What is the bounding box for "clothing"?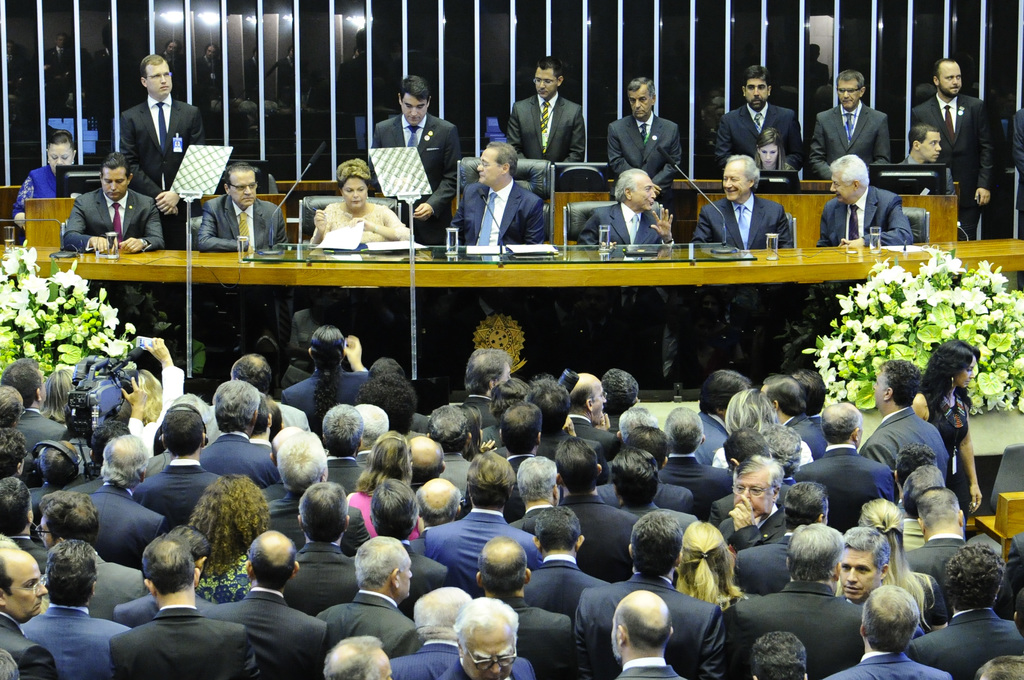
Rect(815, 182, 913, 247).
